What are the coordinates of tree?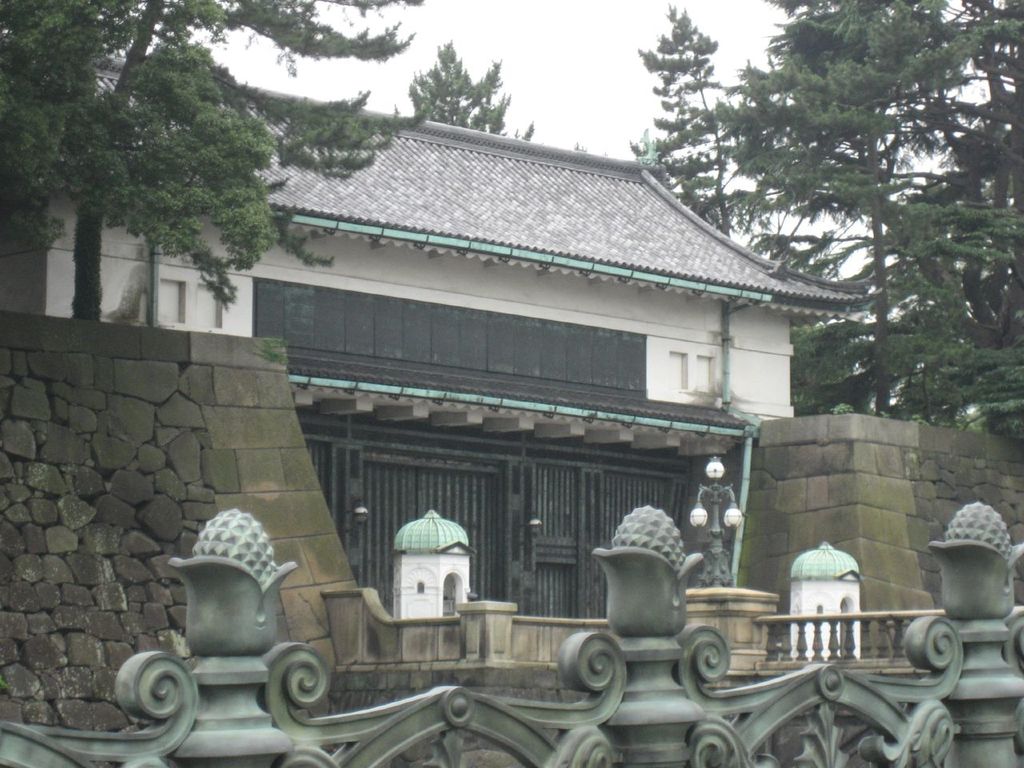
box=[0, 0, 420, 330].
